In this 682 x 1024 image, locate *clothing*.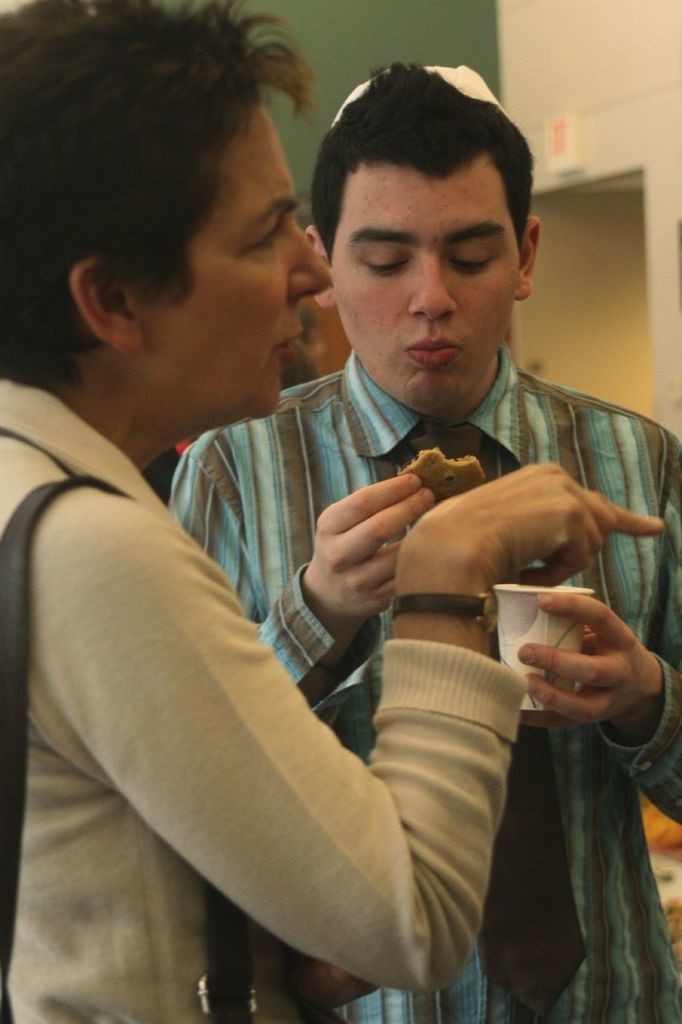
Bounding box: rect(0, 371, 528, 1023).
